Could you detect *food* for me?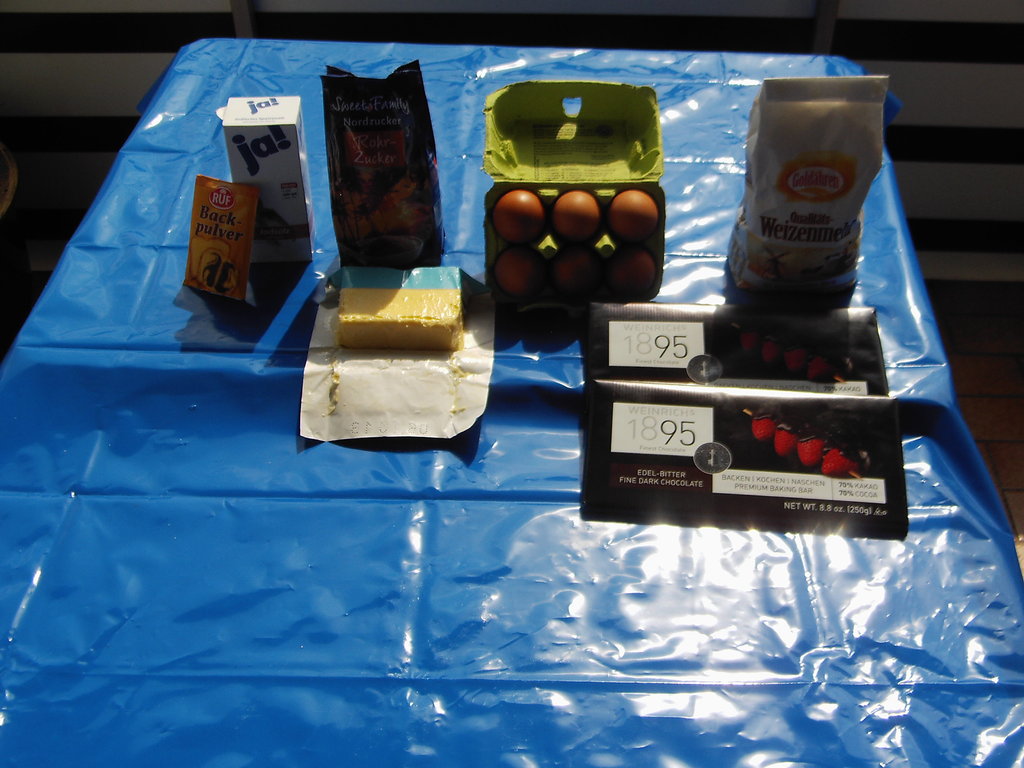
Detection result: 739/325/765/352.
